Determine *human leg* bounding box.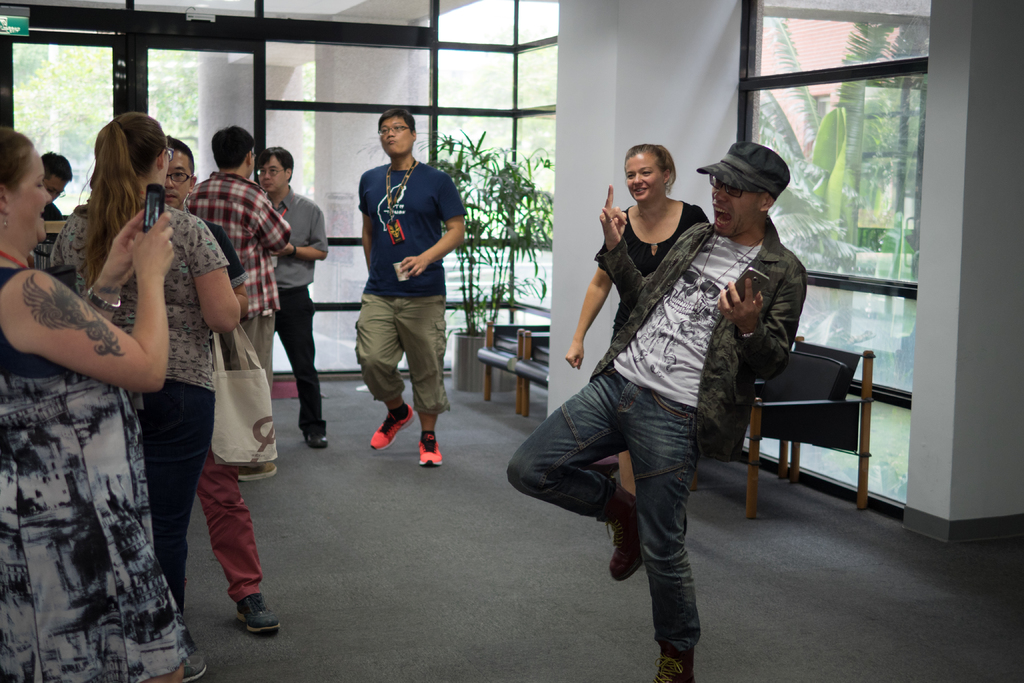
Determined: l=355, t=290, r=411, b=450.
